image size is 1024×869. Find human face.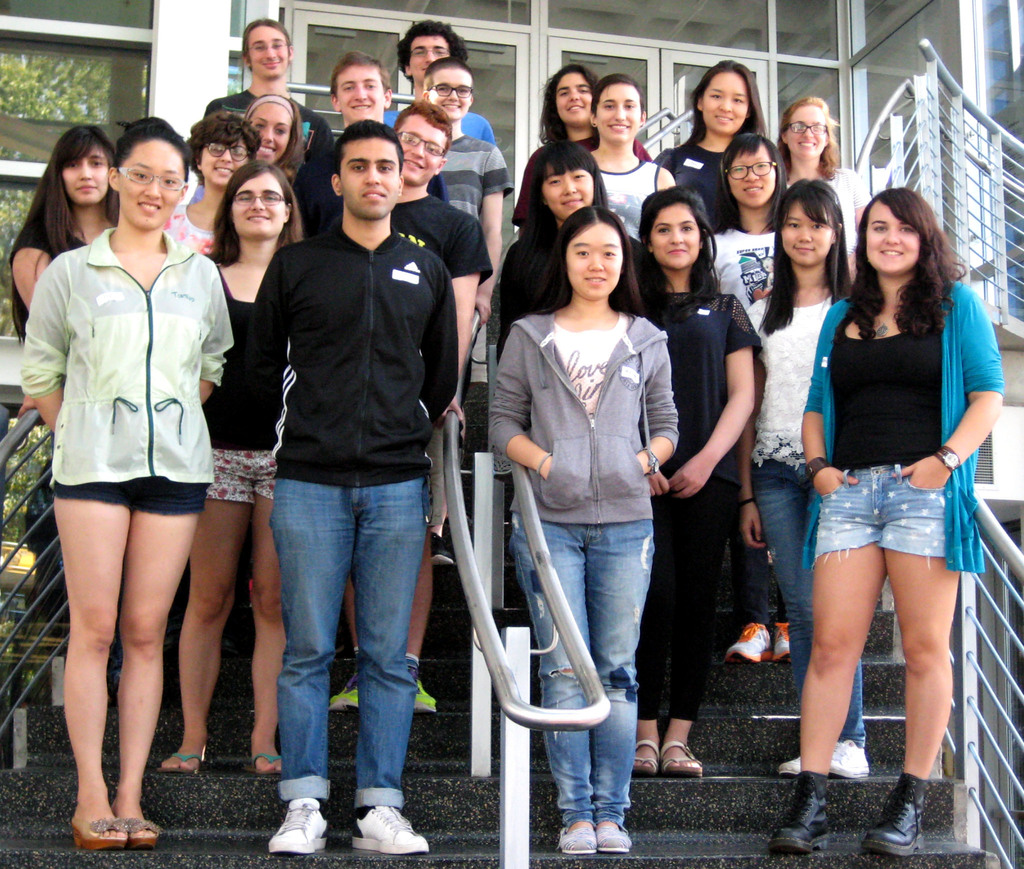
[705, 70, 746, 131].
